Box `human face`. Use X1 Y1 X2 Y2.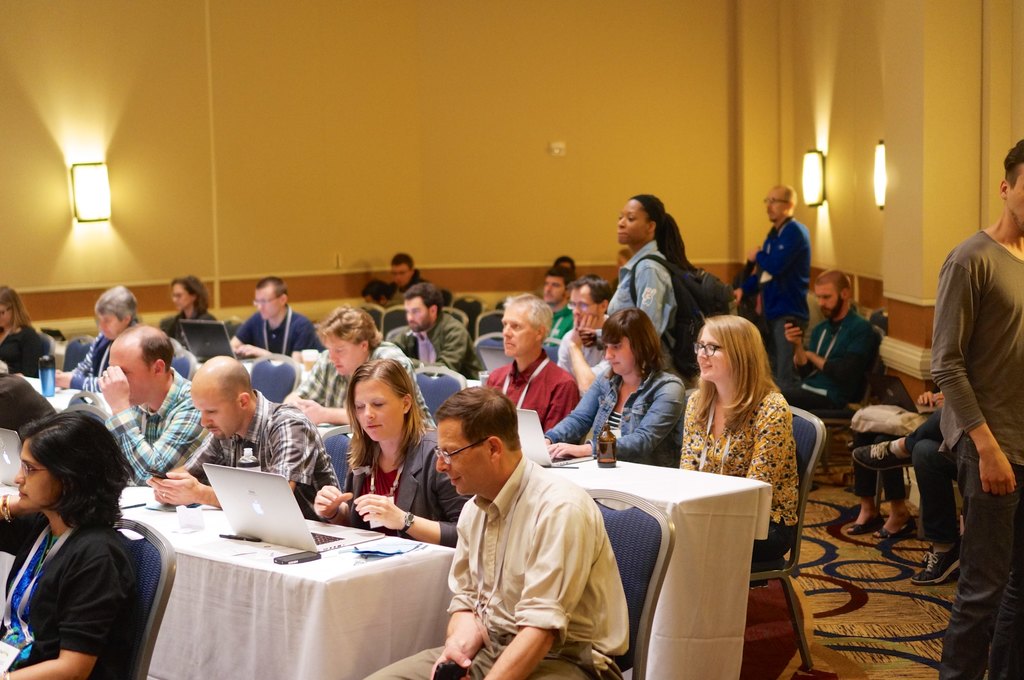
439 421 494 497.
